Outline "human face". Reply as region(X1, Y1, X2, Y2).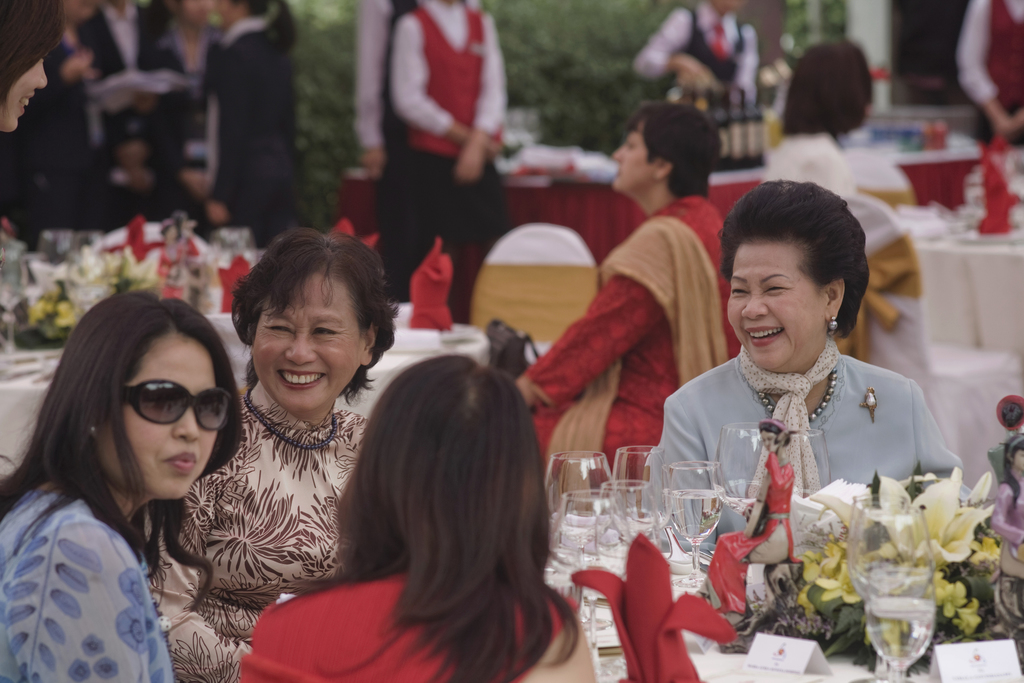
region(250, 264, 369, 414).
